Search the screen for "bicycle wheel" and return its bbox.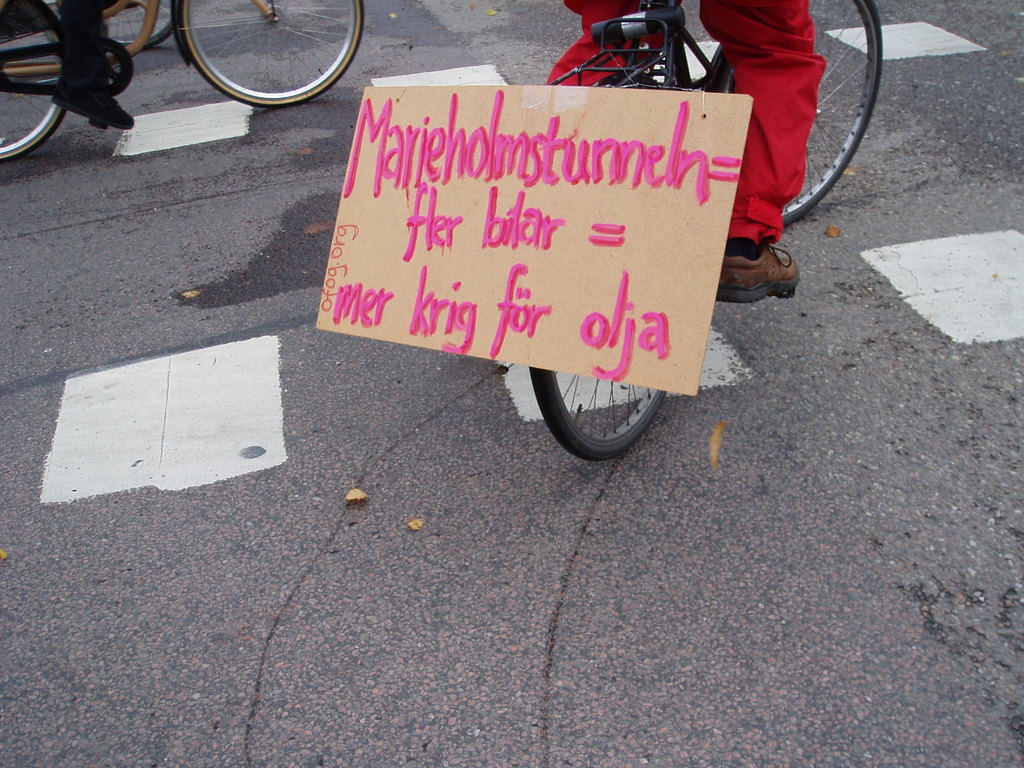
Found: region(175, 0, 367, 108).
